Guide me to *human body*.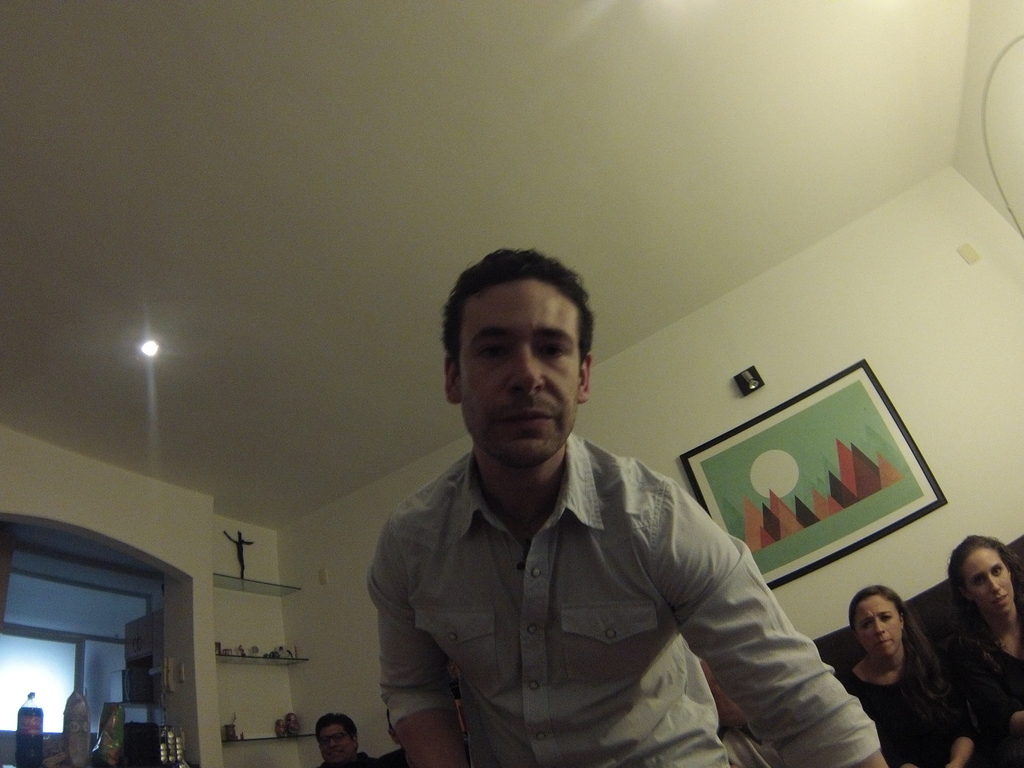
Guidance: 372,319,764,767.
